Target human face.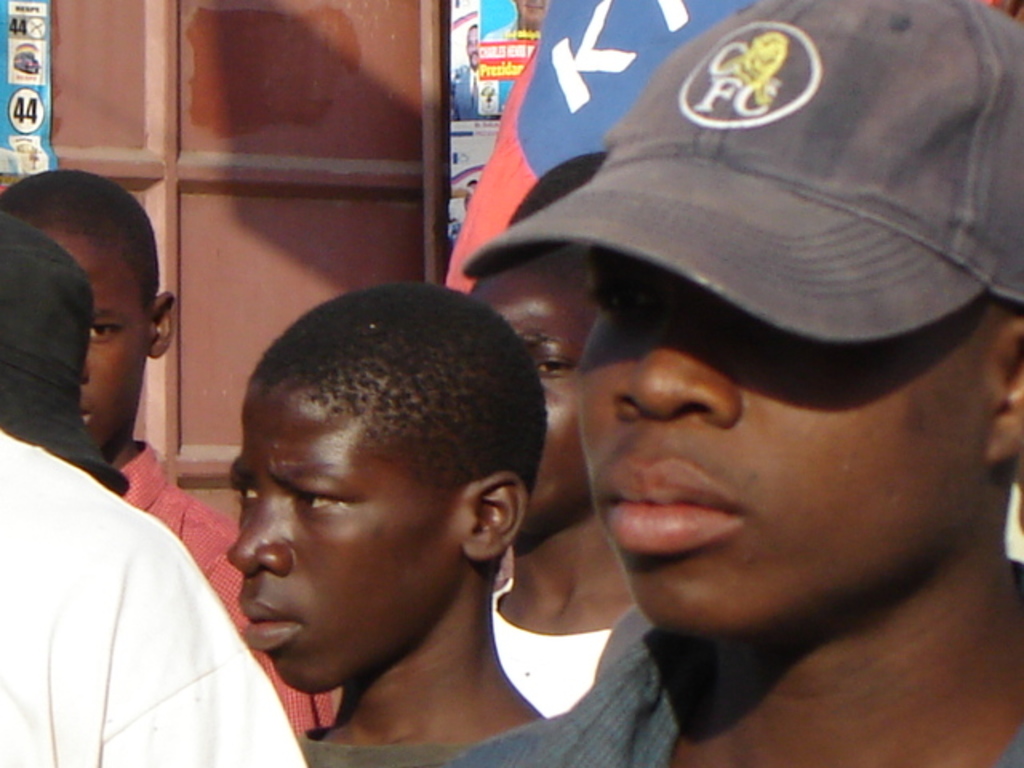
Target region: (x1=475, y1=259, x2=579, y2=533).
